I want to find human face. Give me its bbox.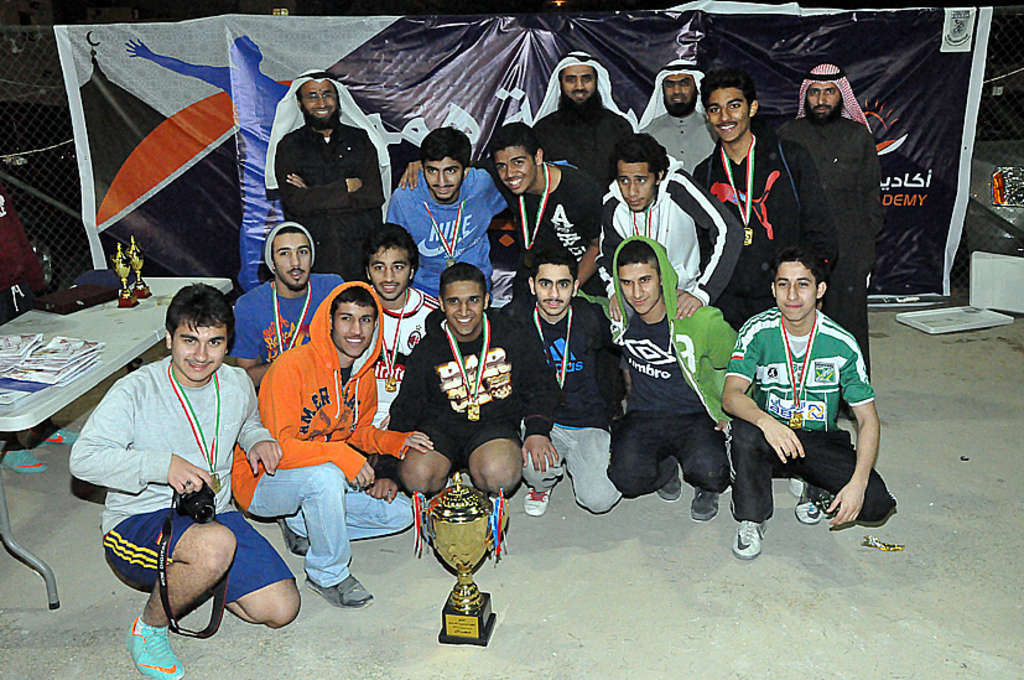
x1=535, y1=263, x2=575, y2=315.
